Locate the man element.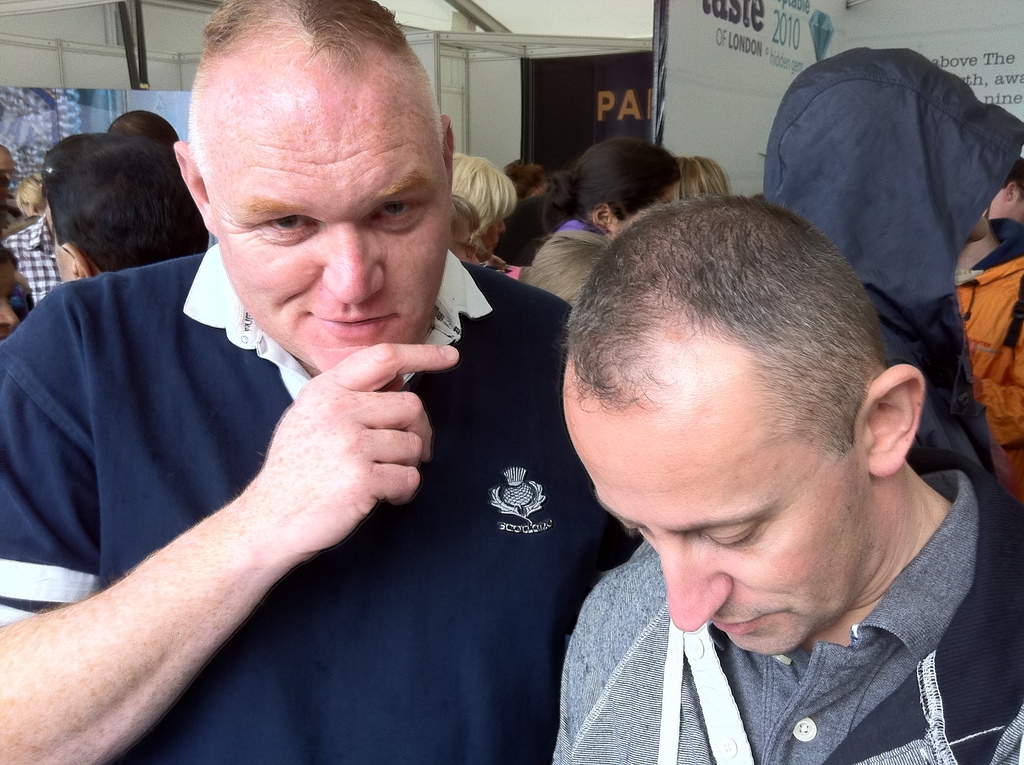
Element bbox: 1:14:574:764.
